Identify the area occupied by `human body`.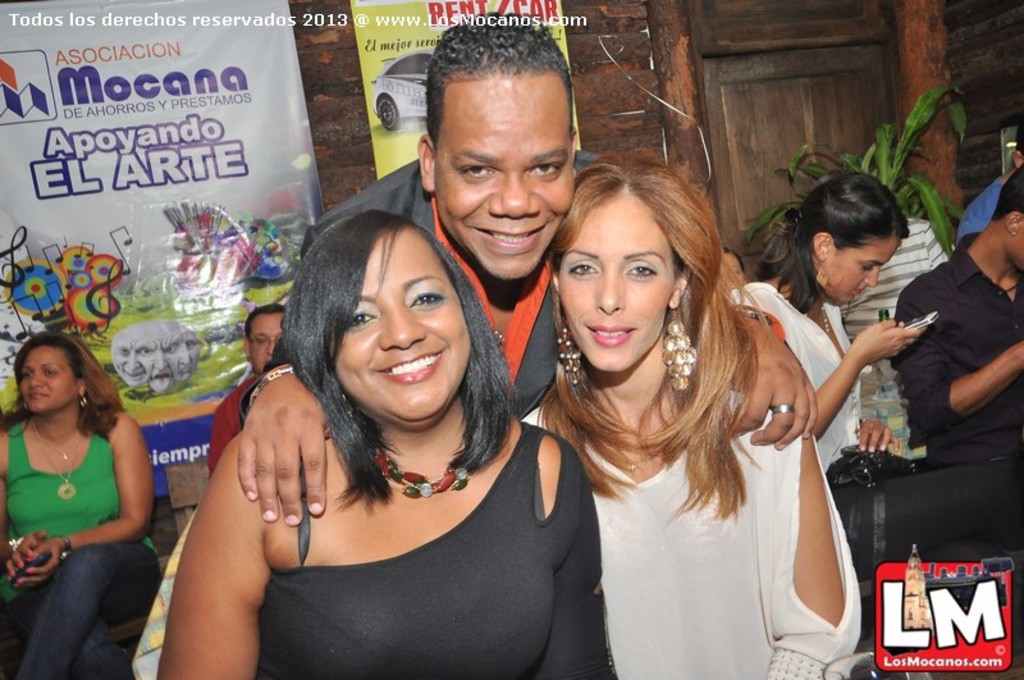
Area: <region>5, 319, 156, 663</region>.
